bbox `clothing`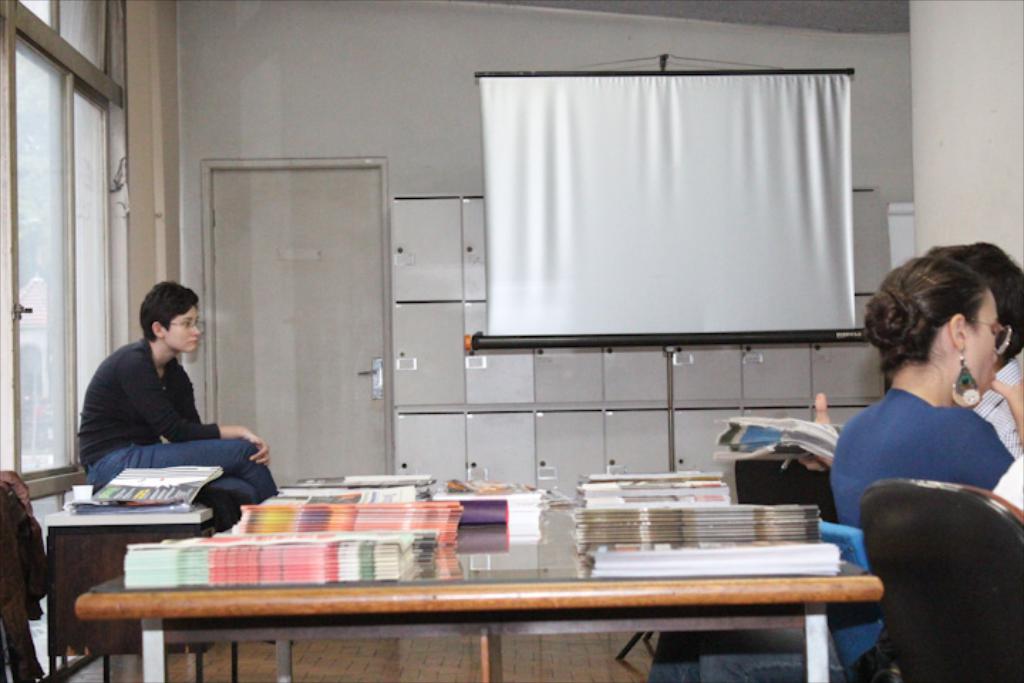
x1=832, y1=387, x2=1014, y2=525
